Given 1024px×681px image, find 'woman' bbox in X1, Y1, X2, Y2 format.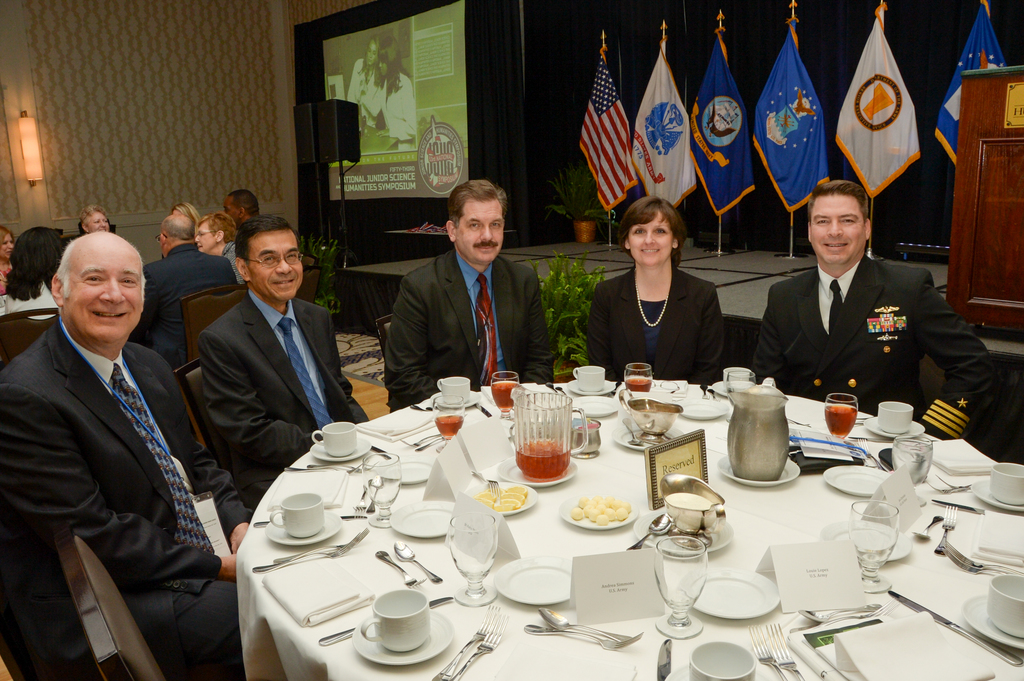
194, 214, 248, 287.
